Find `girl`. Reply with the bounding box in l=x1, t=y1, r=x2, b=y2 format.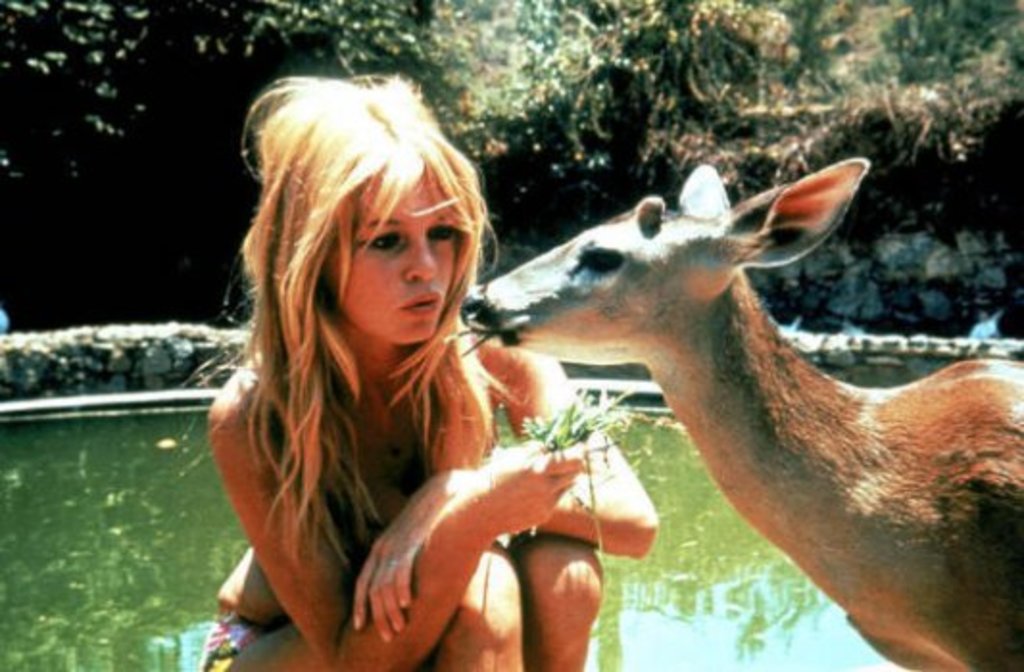
l=196, t=81, r=651, b=670.
